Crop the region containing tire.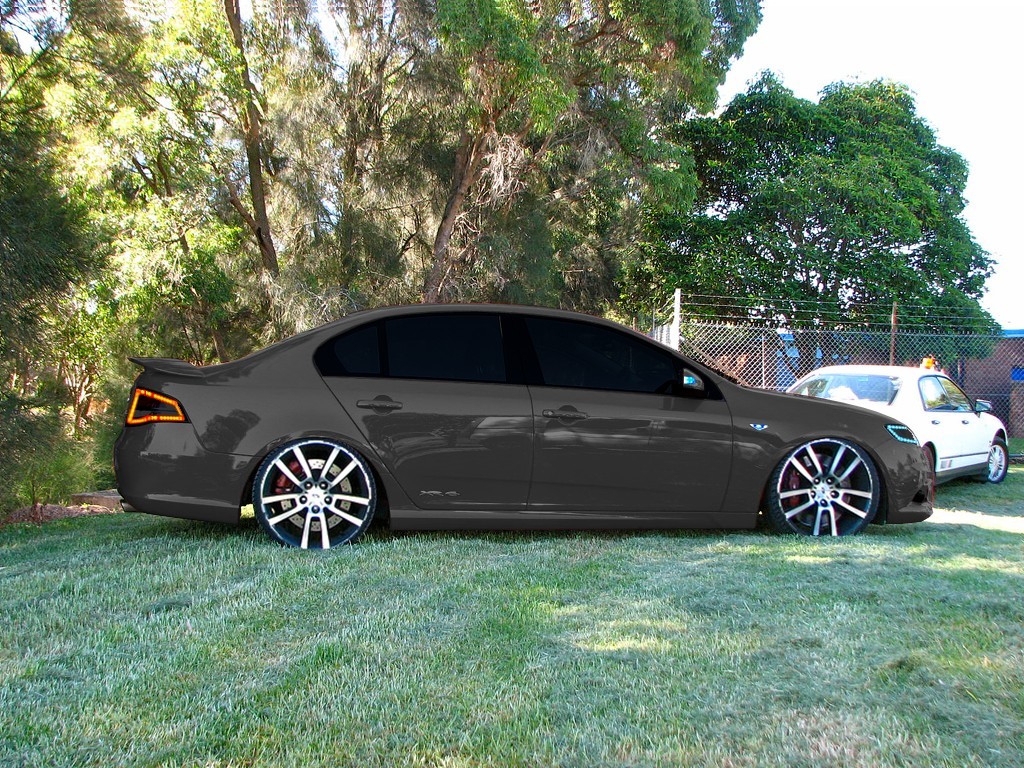
Crop region: (left=249, top=438, right=377, bottom=555).
